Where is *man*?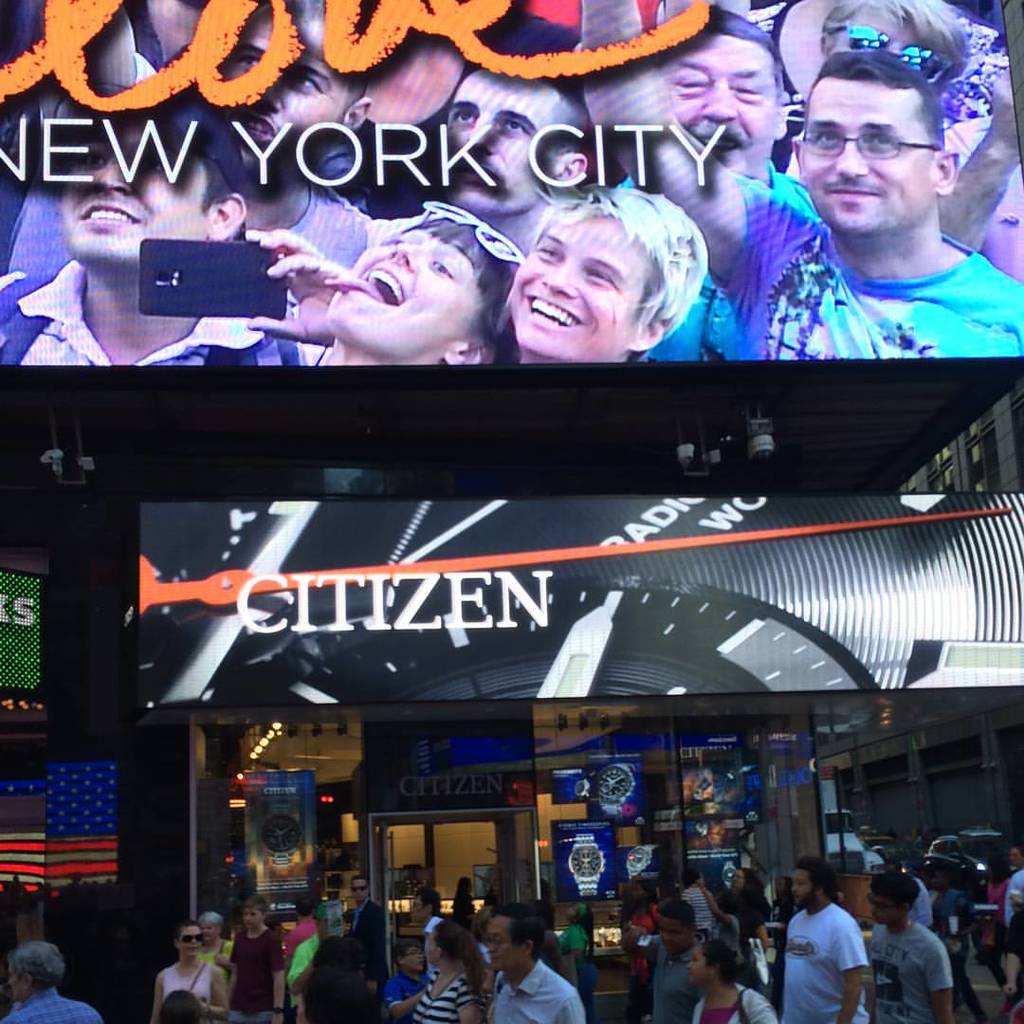
bbox=[8, 941, 99, 1023].
